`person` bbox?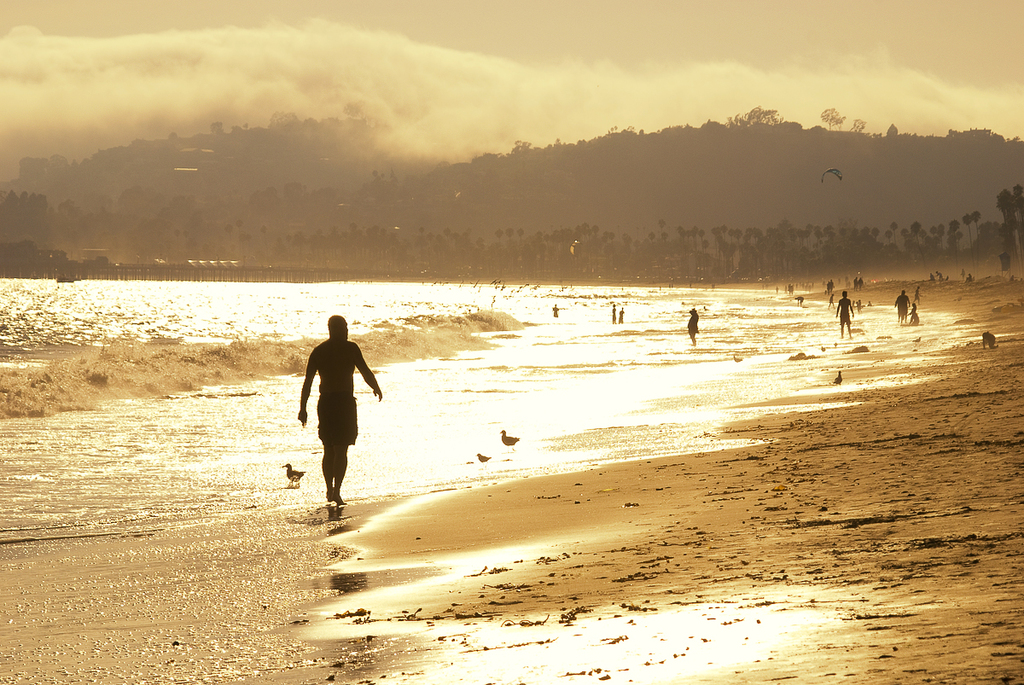
[x1=893, y1=290, x2=910, y2=323]
